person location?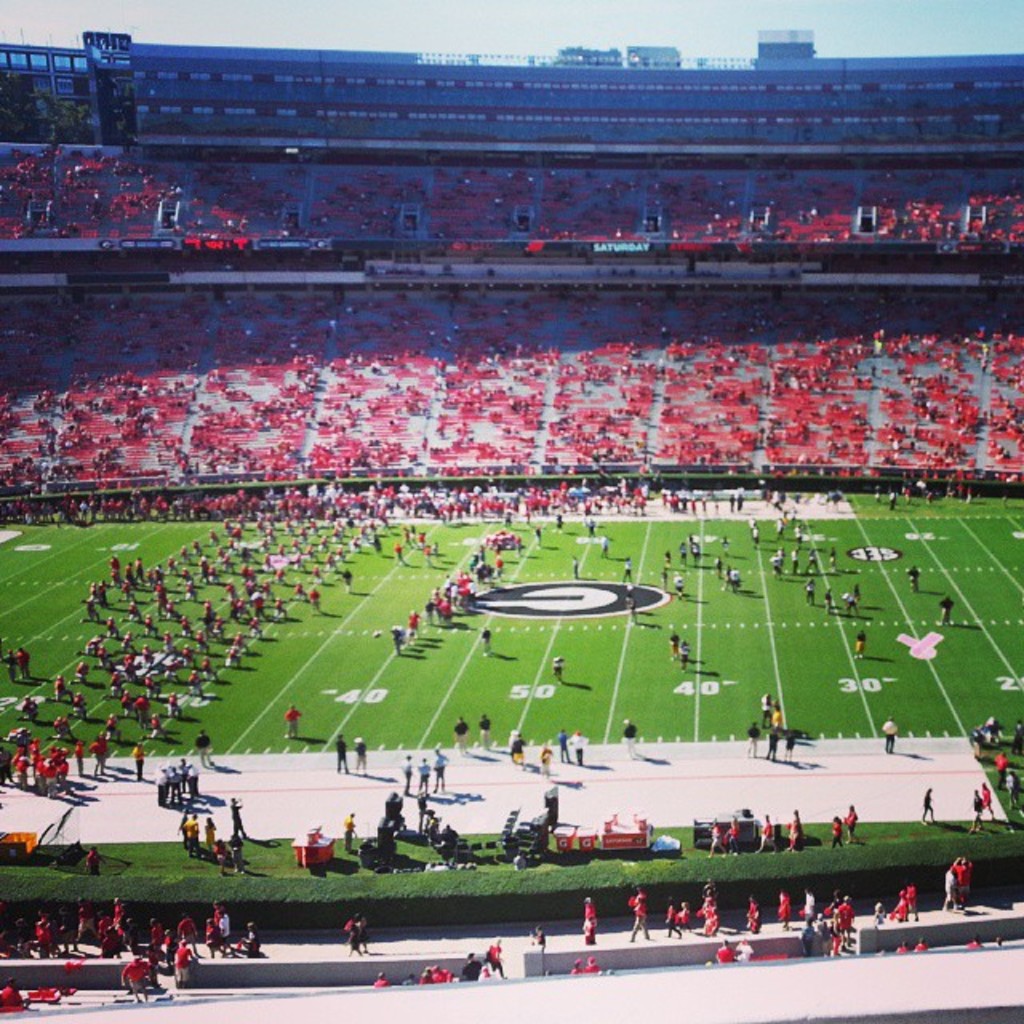
{"x1": 554, "y1": 651, "x2": 563, "y2": 686}
